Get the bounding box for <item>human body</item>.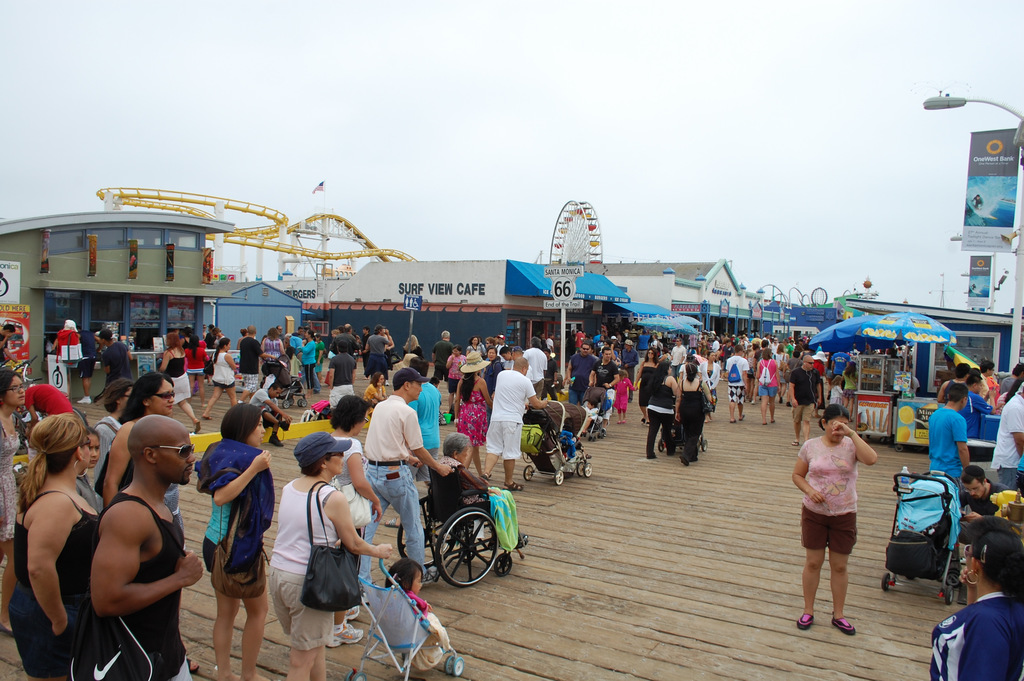
(left=522, top=345, right=545, bottom=398).
